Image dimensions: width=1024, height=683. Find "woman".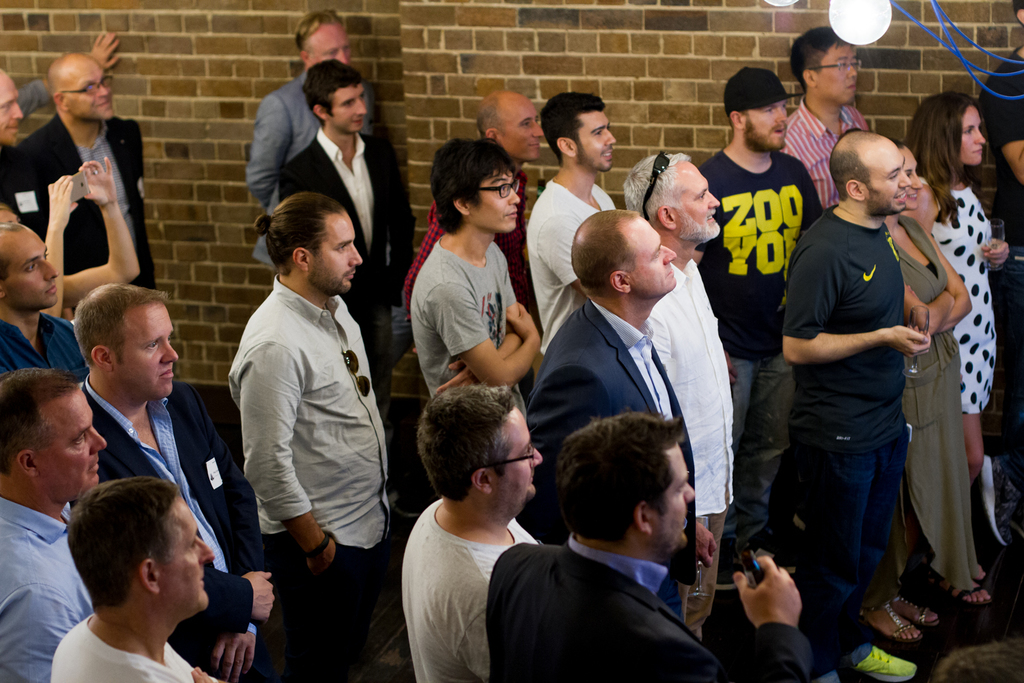
x1=0, y1=157, x2=139, y2=326.
